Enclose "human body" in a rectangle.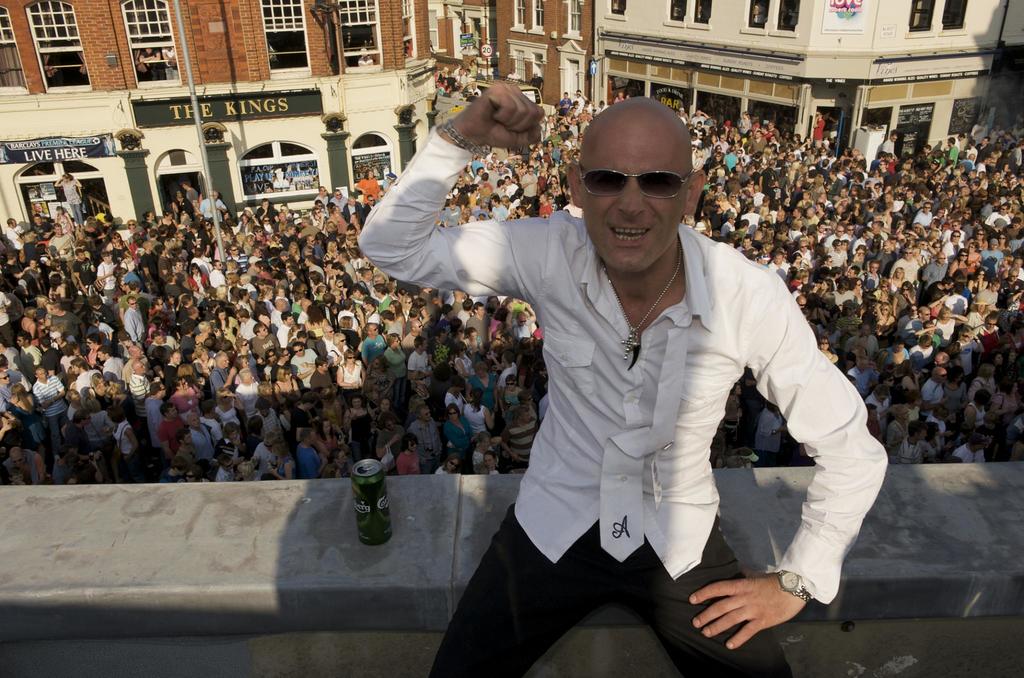
(x1=852, y1=280, x2=865, y2=292).
